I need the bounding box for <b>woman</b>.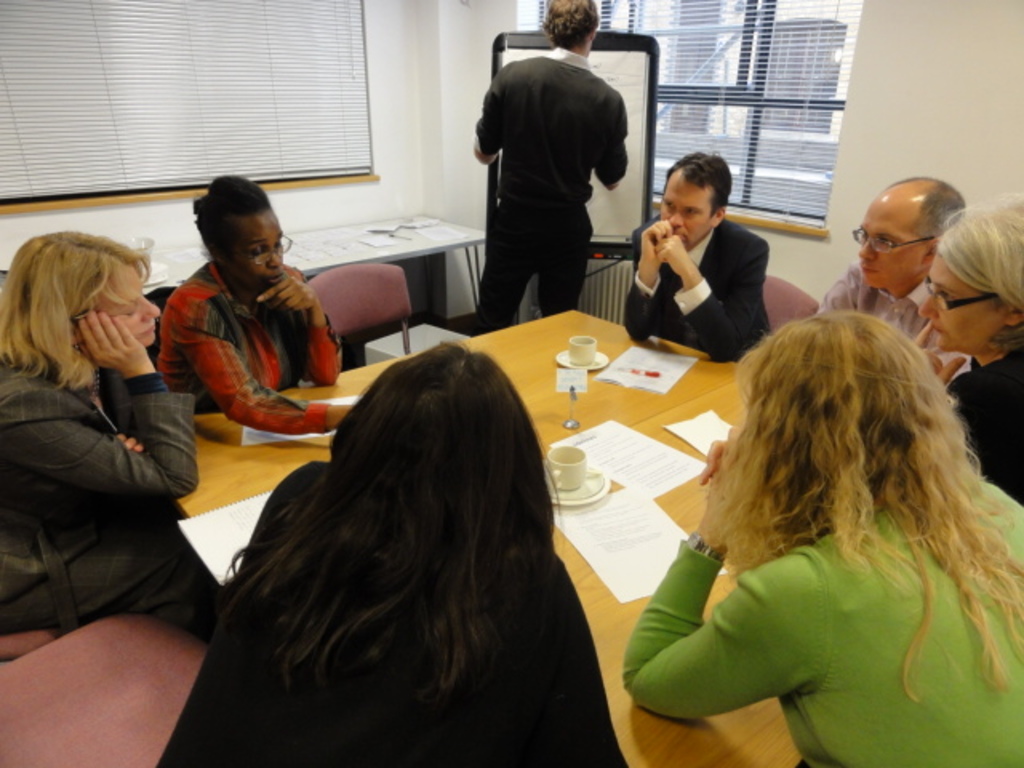
Here it is: [x1=904, y1=189, x2=1022, y2=510].
